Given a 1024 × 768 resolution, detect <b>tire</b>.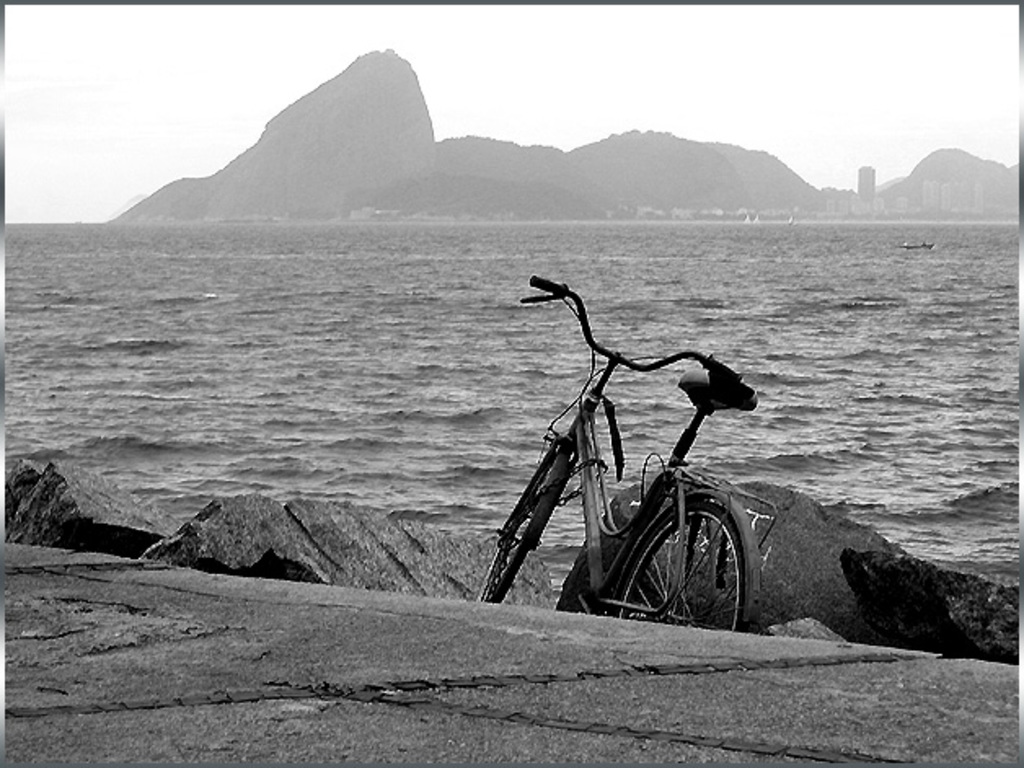
{"left": 607, "top": 494, "right": 755, "bottom": 634}.
